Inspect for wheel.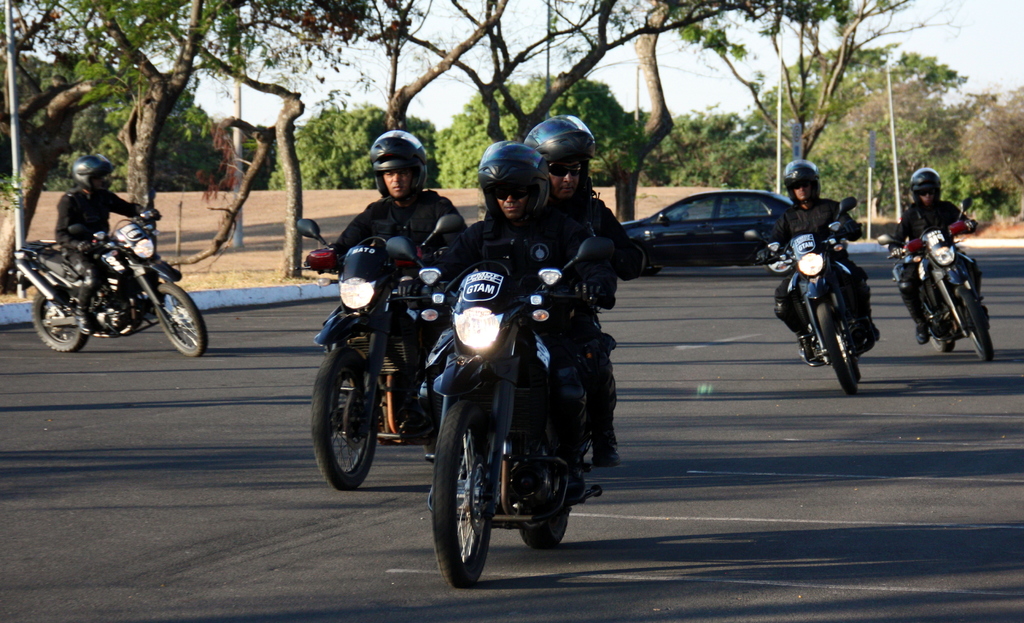
Inspection: <box>816,297,856,404</box>.
